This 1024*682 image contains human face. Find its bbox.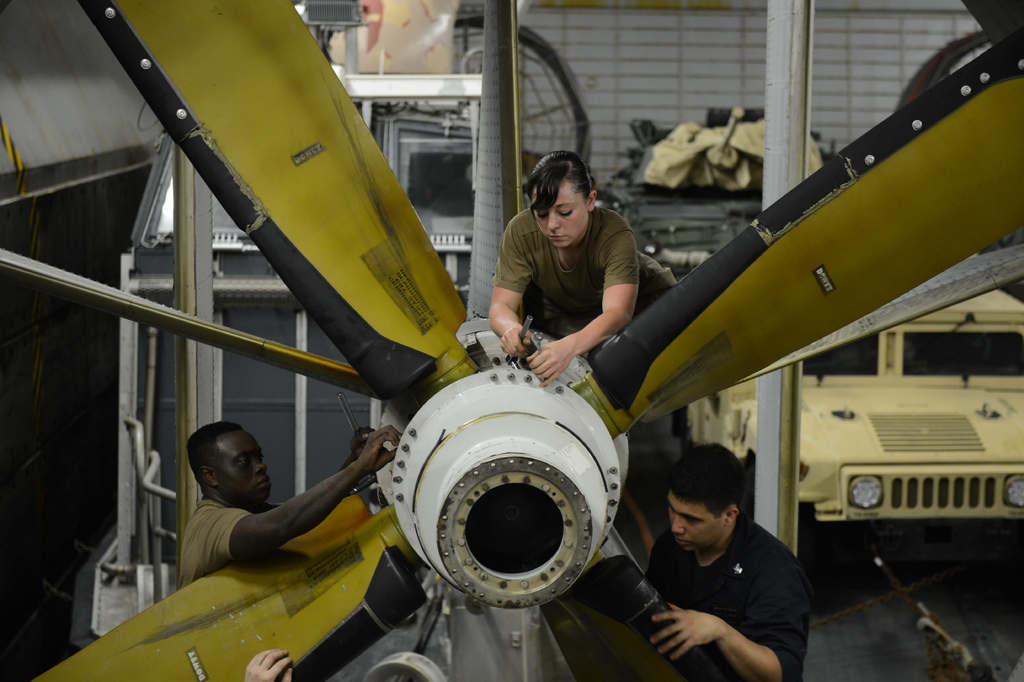
bbox(529, 178, 586, 248).
